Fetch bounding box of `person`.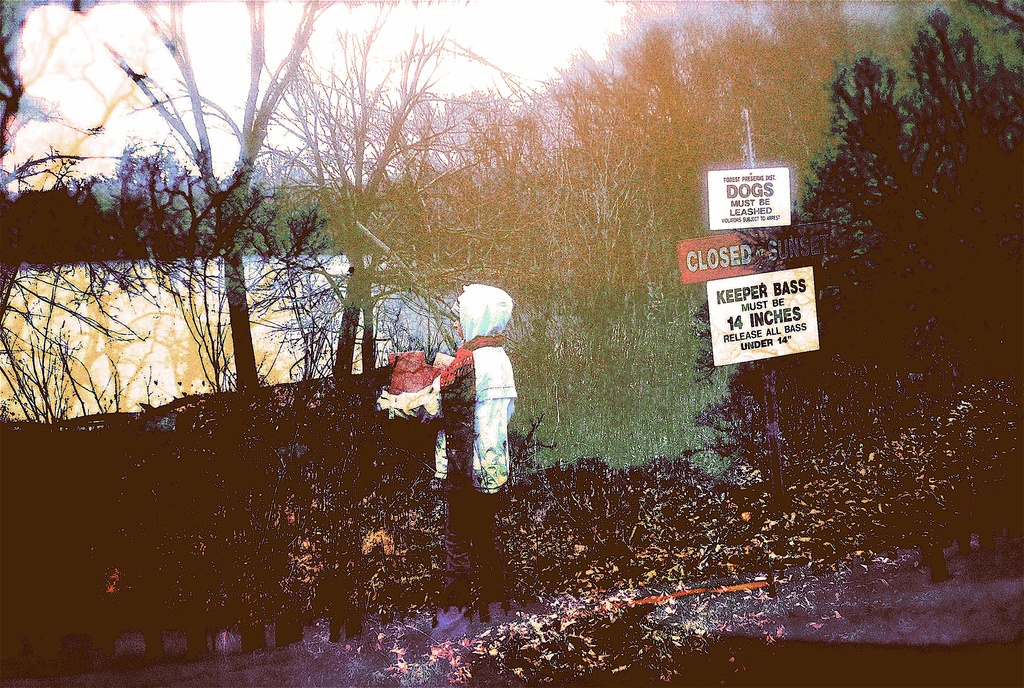
Bbox: (386, 284, 520, 595).
